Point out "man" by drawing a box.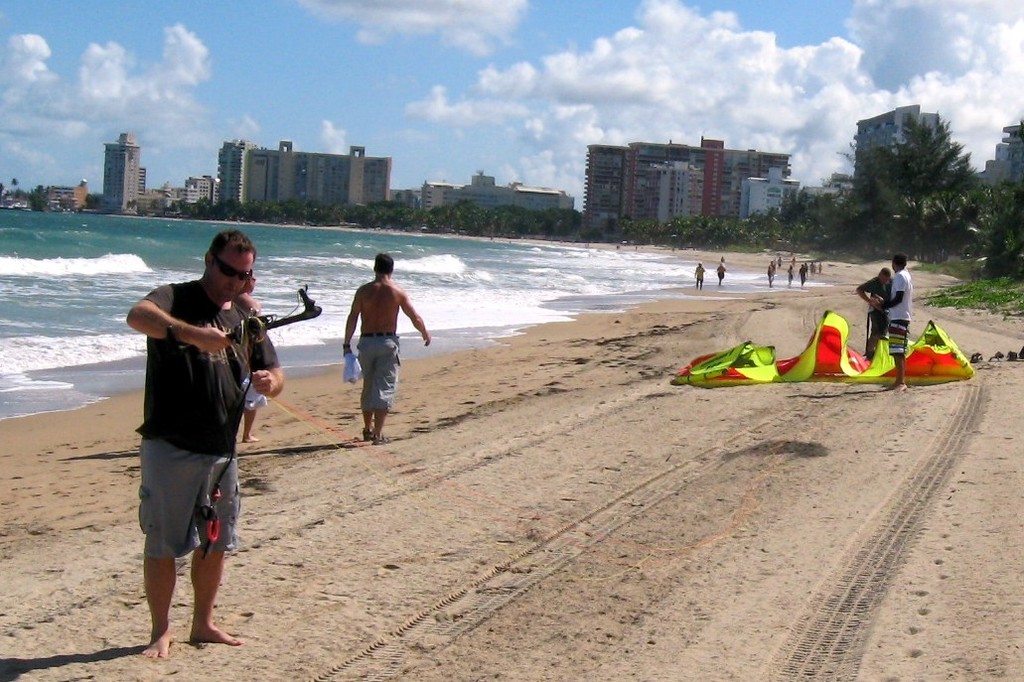
(879, 253, 915, 401).
